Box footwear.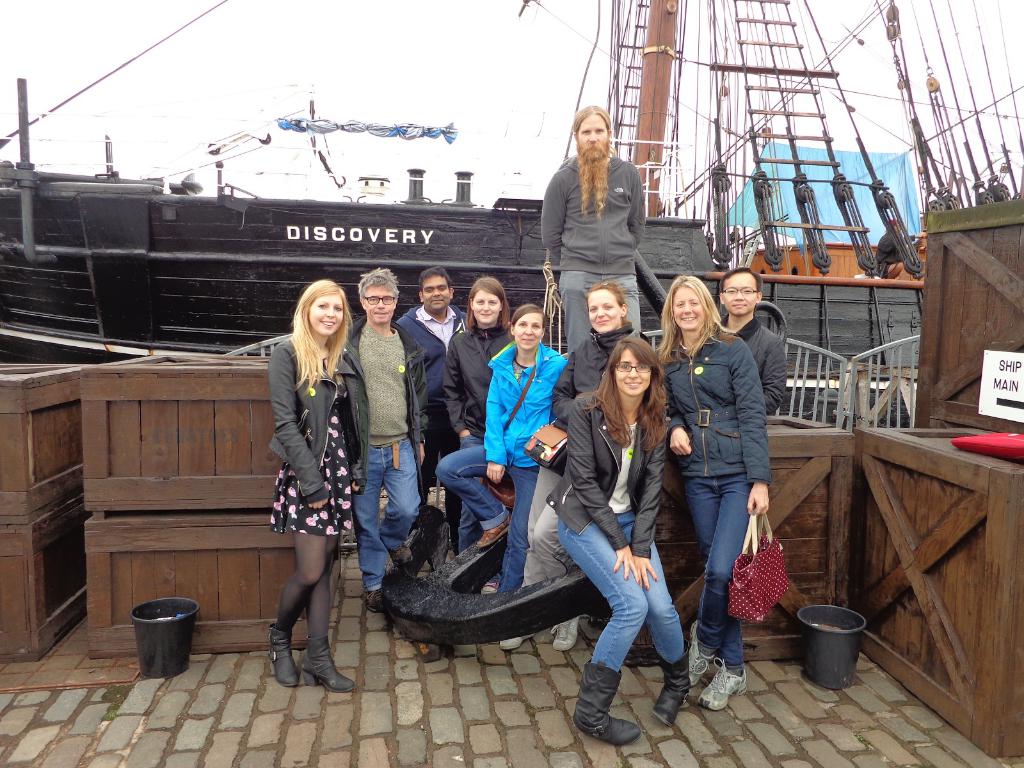
269:621:300:688.
